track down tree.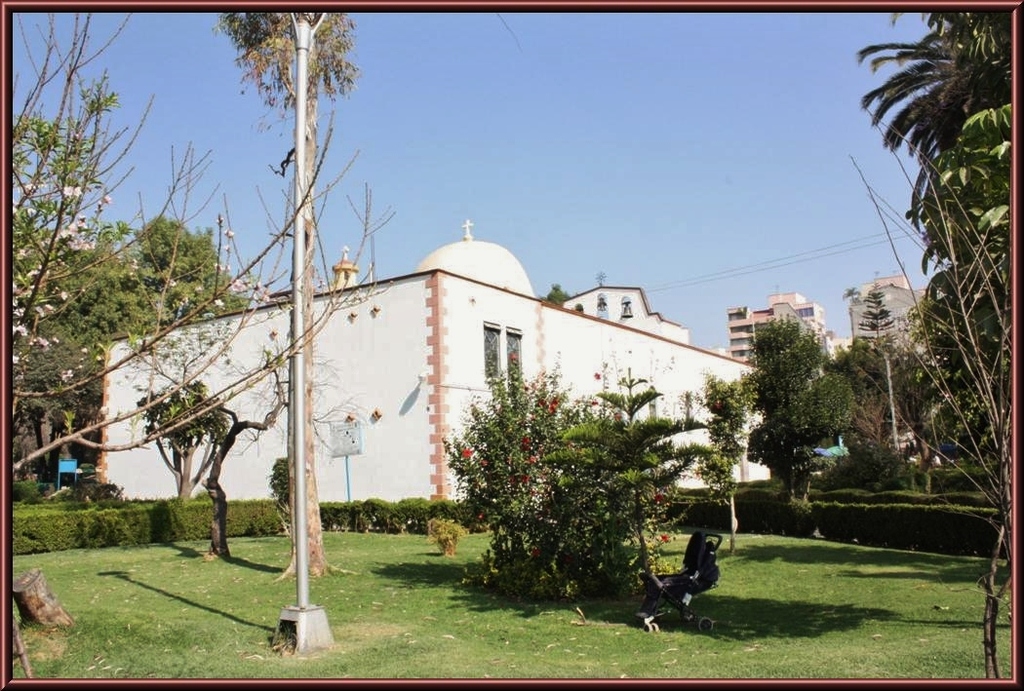
Tracked to bbox=(20, 78, 136, 440).
